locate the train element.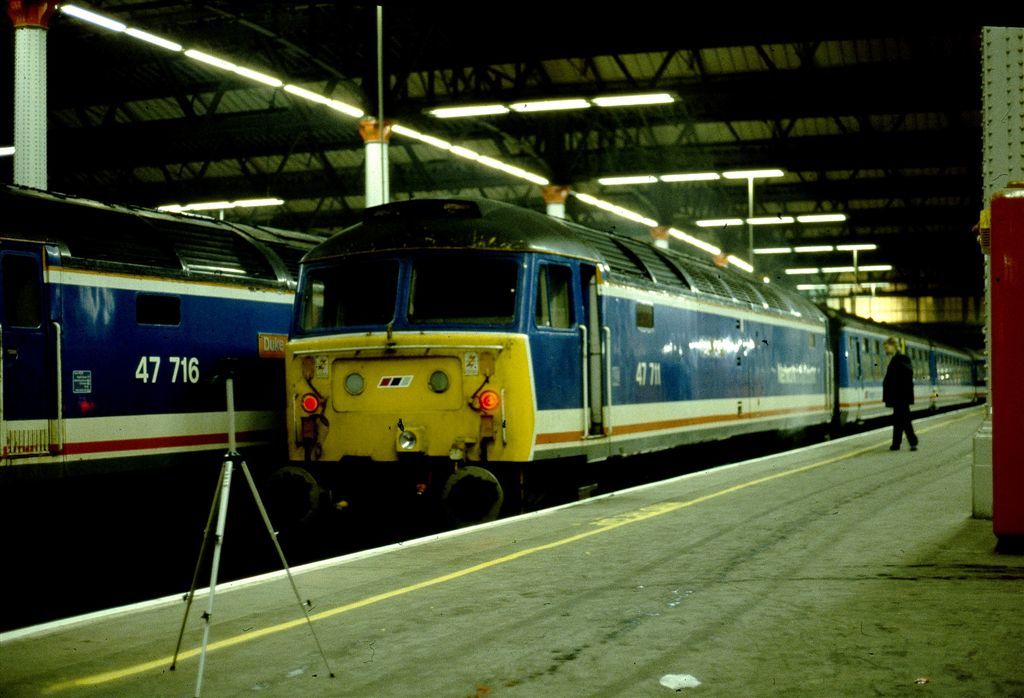
Element bbox: l=0, t=173, r=336, b=522.
